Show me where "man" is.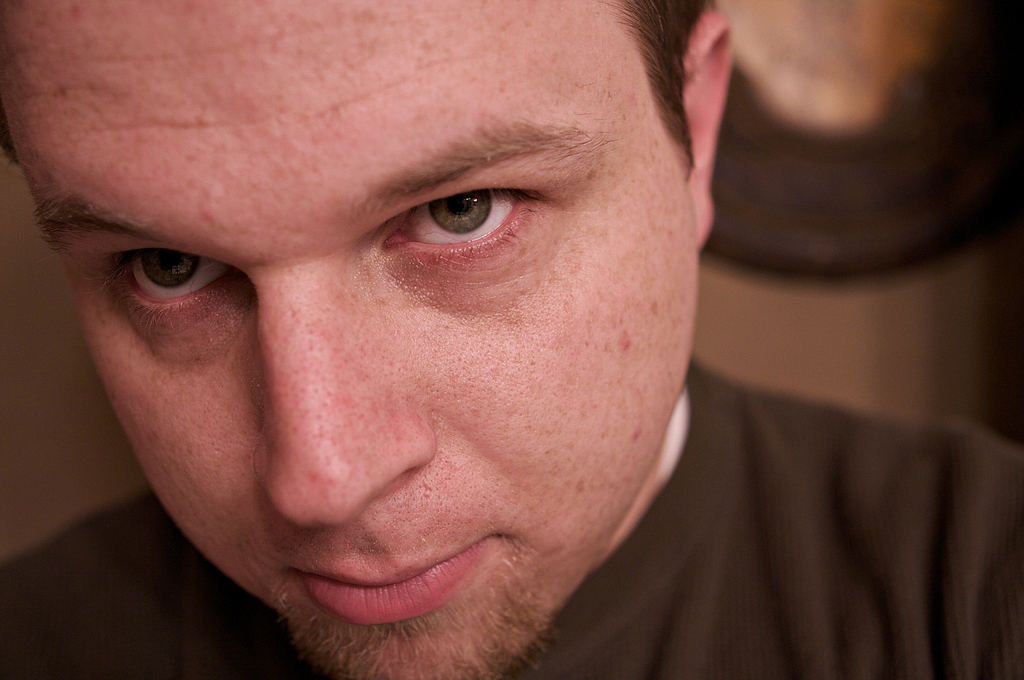
"man" is at bbox=[0, 14, 926, 679].
